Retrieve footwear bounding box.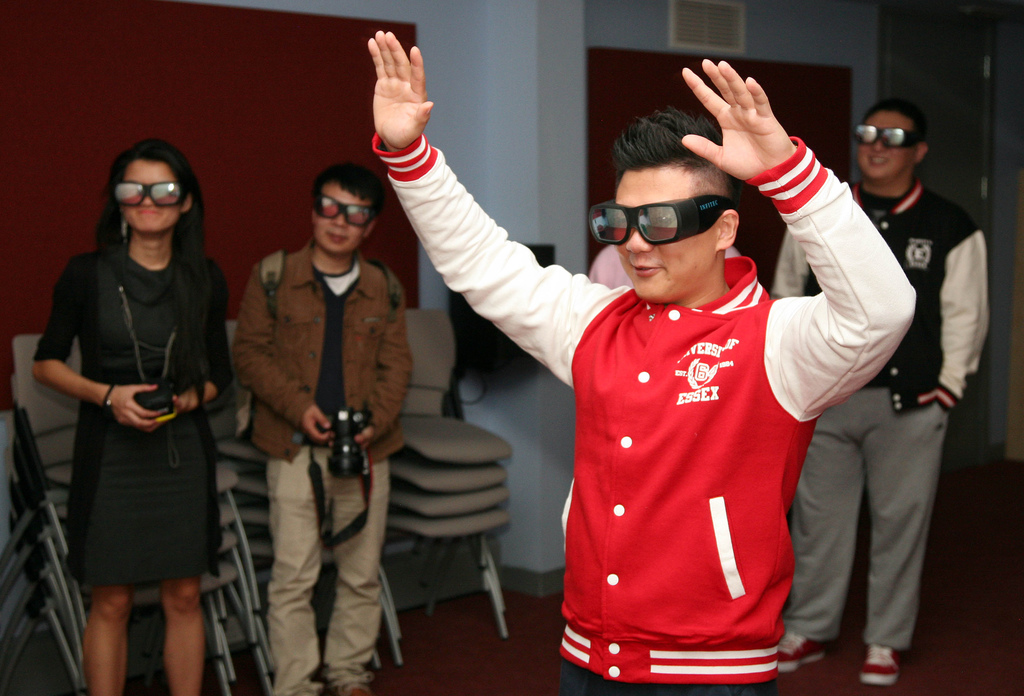
Bounding box: pyautogui.locateOnScreen(780, 629, 826, 670).
